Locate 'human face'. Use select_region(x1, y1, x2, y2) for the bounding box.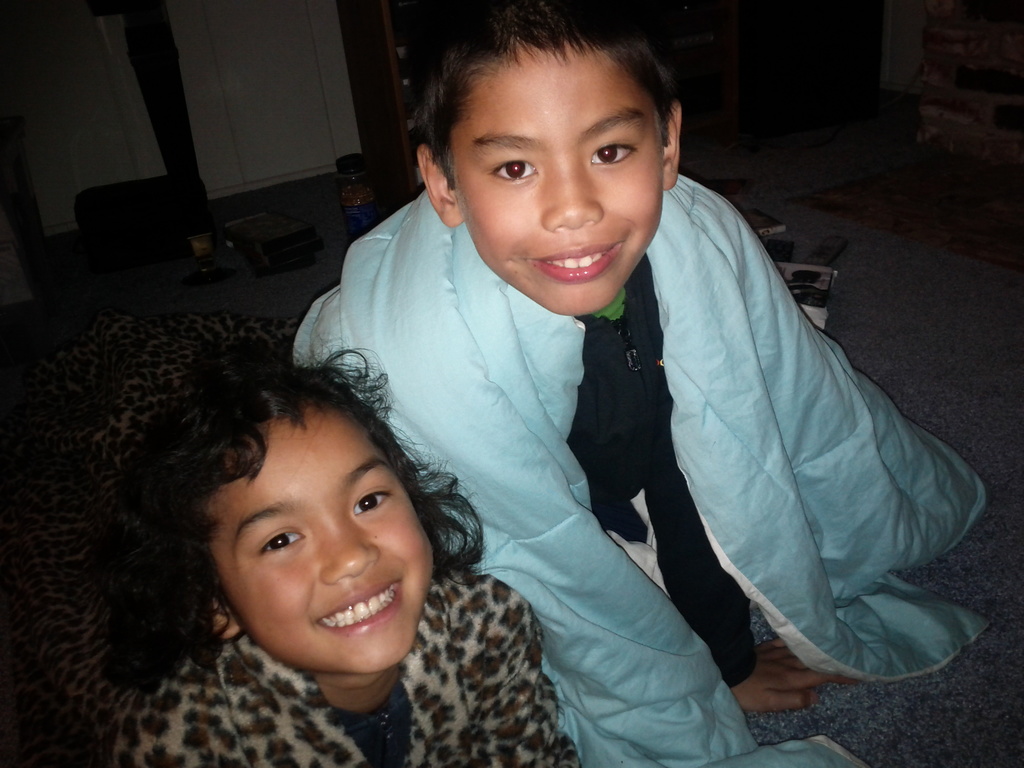
select_region(205, 409, 440, 673).
